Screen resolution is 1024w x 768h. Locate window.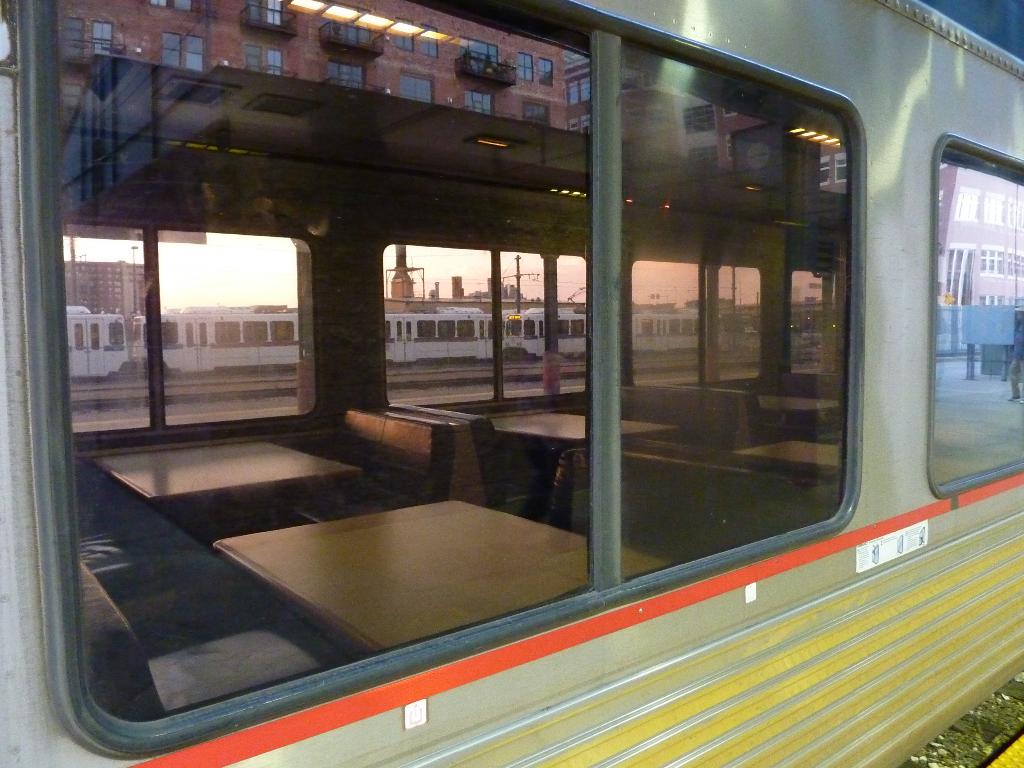
[215,324,244,344].
